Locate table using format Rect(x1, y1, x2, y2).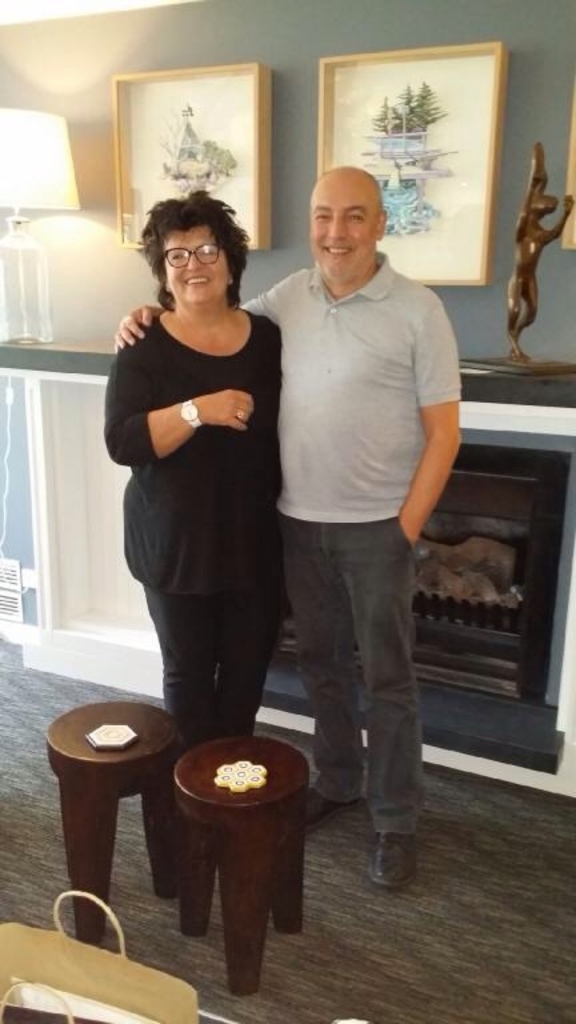
Rect(172, 733, 311, 1003).
